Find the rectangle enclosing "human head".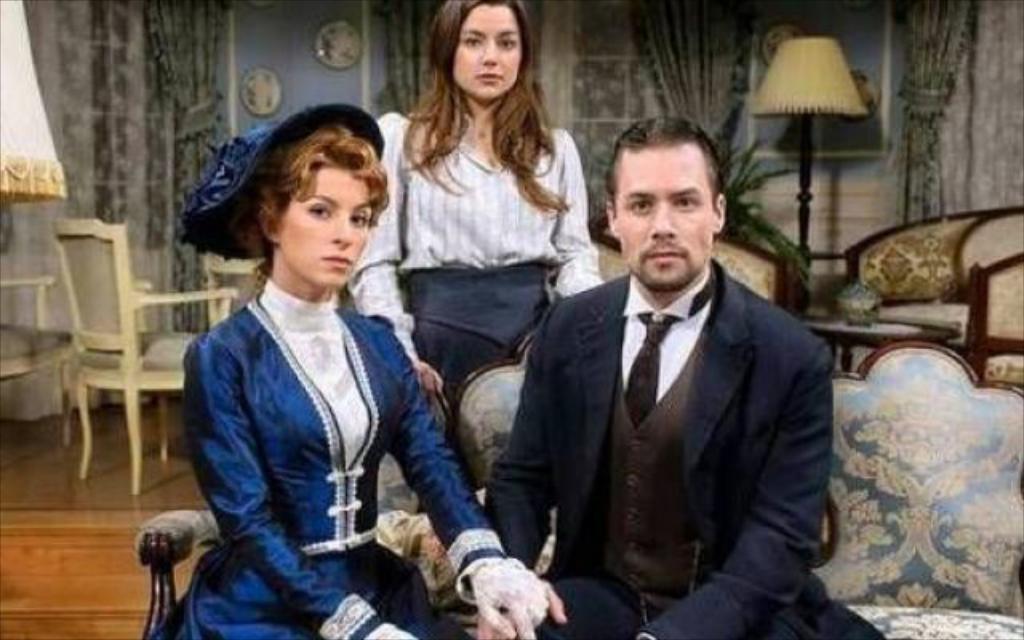
190, 109, 397, 286.
